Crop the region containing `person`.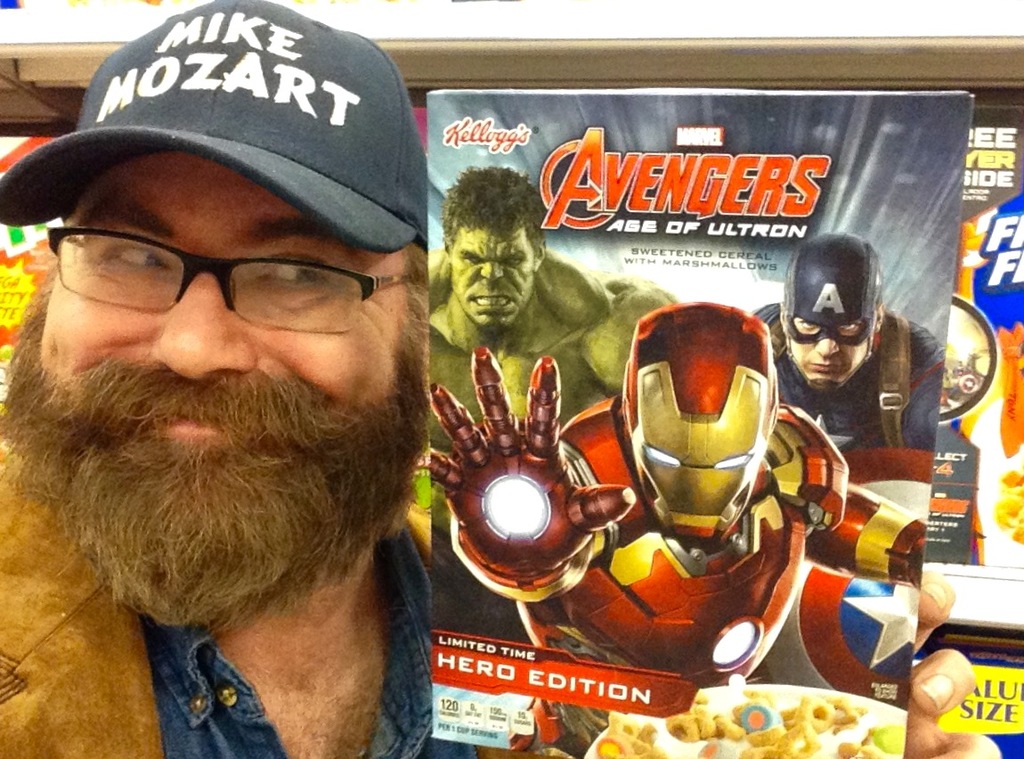
Crop region: 0, 0, 1000, 757.
